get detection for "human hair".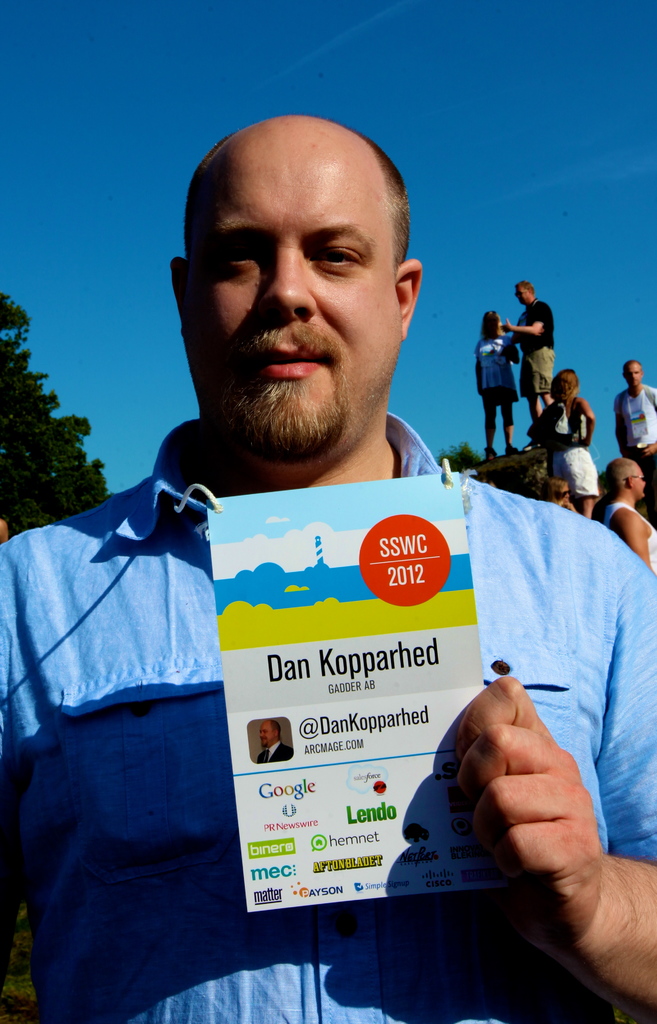
Detection: [517, 280, 531, 296].
